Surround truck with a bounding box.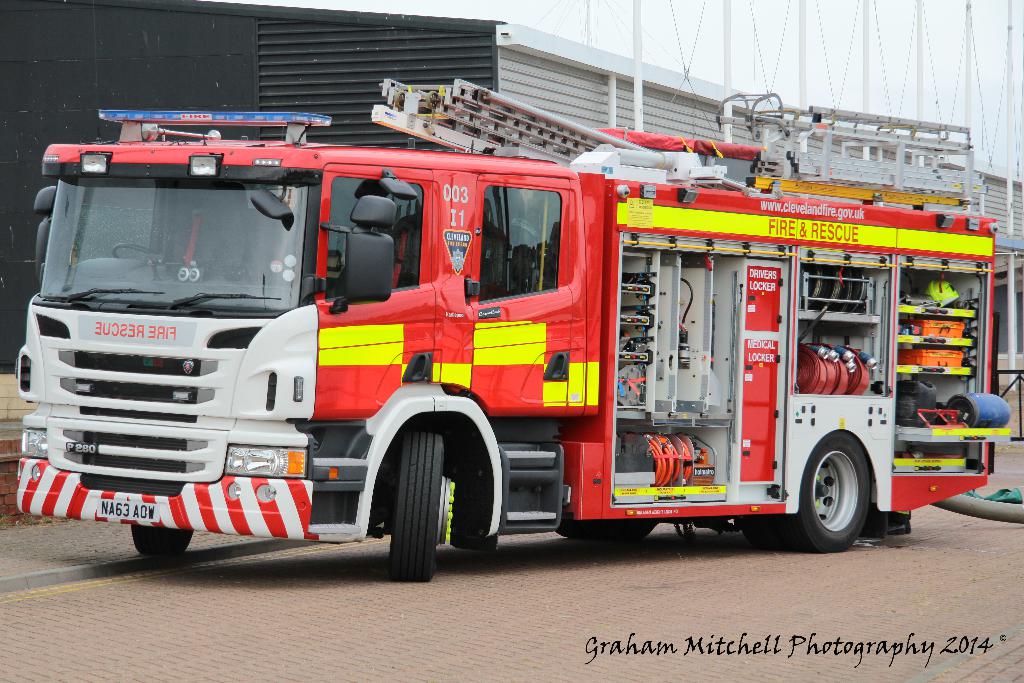
bbox=(28, 111, 988, 588).
